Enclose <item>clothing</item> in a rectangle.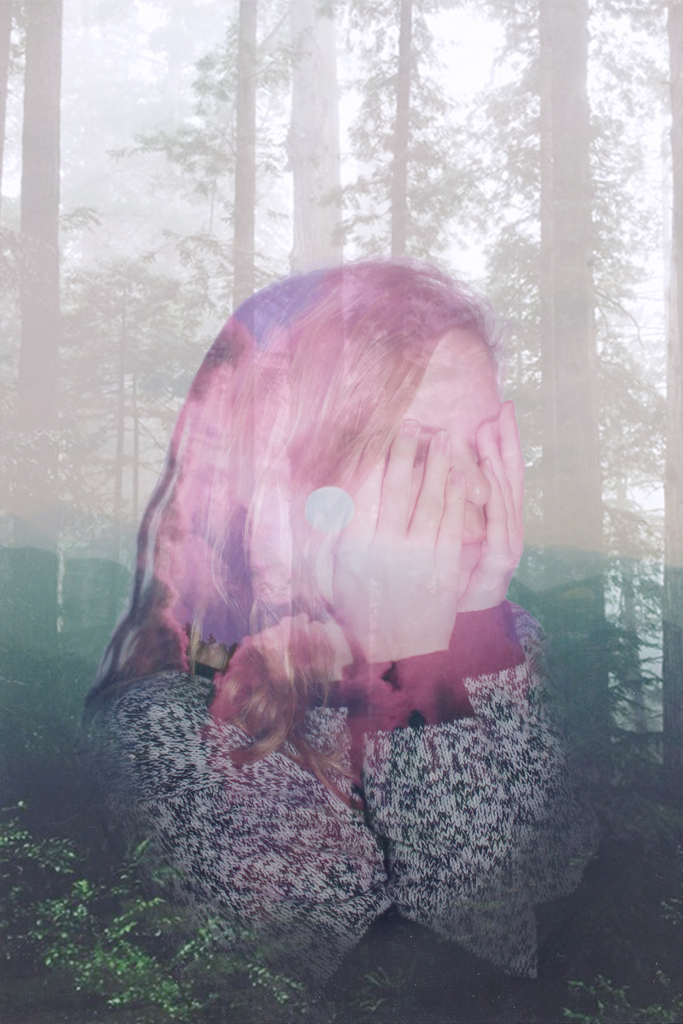
[90,654,602,1016].
